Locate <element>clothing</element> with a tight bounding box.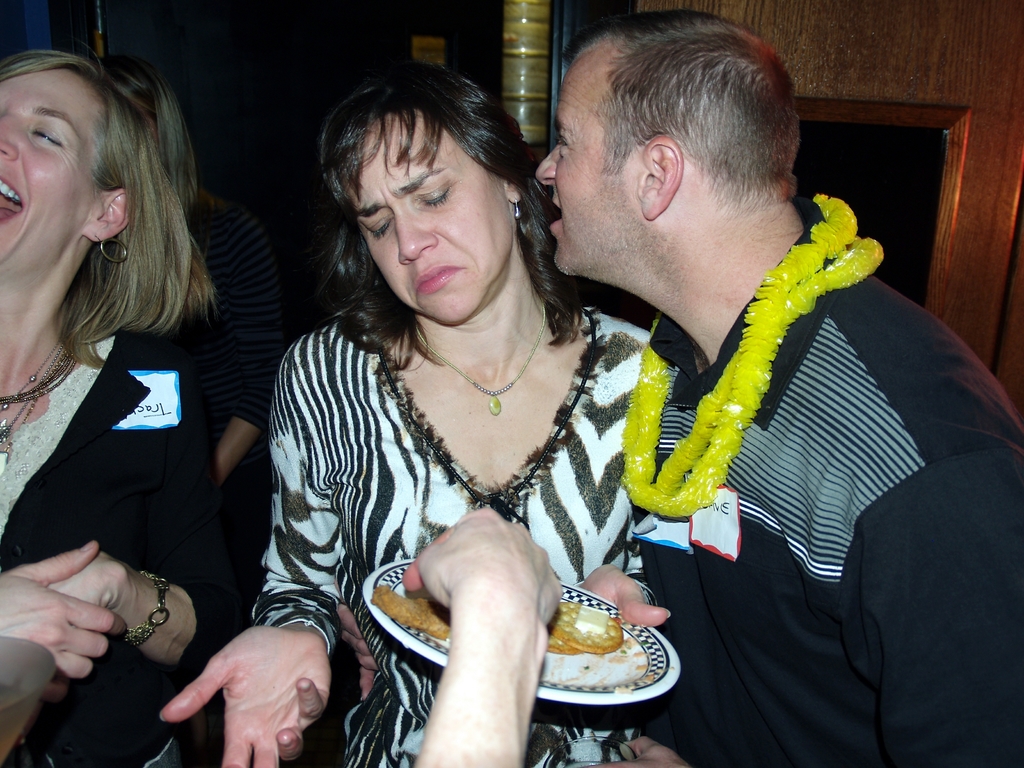
{"x1": 639, "y1": 222, "x2": 1023, "y2": 767}.
